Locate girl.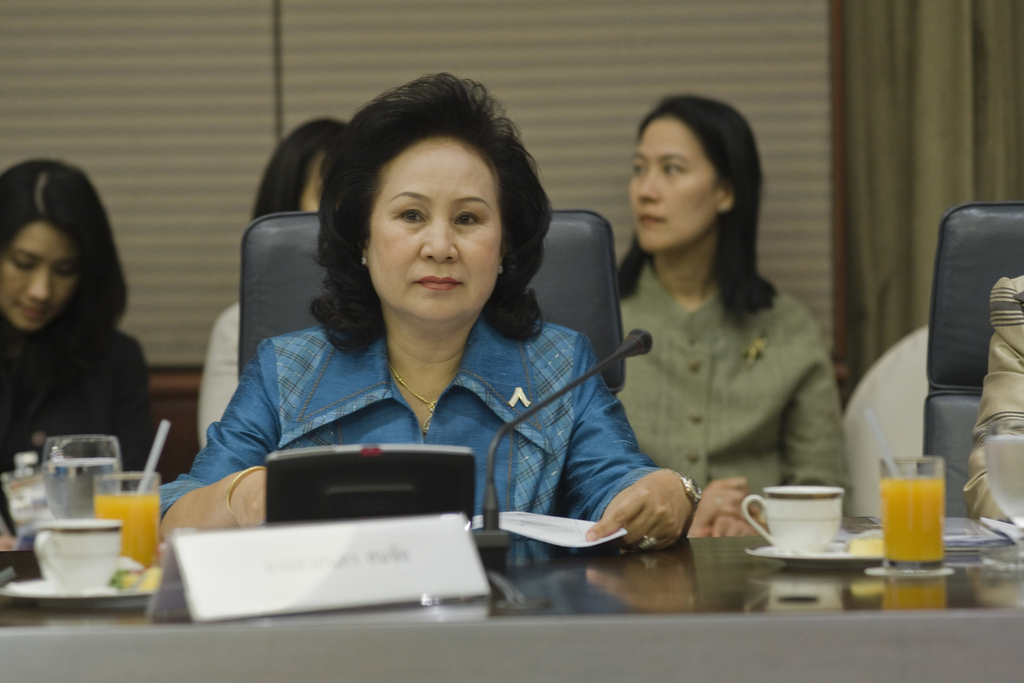
Bounding box: x1=0 y1=159 x2=158 y2=545.
